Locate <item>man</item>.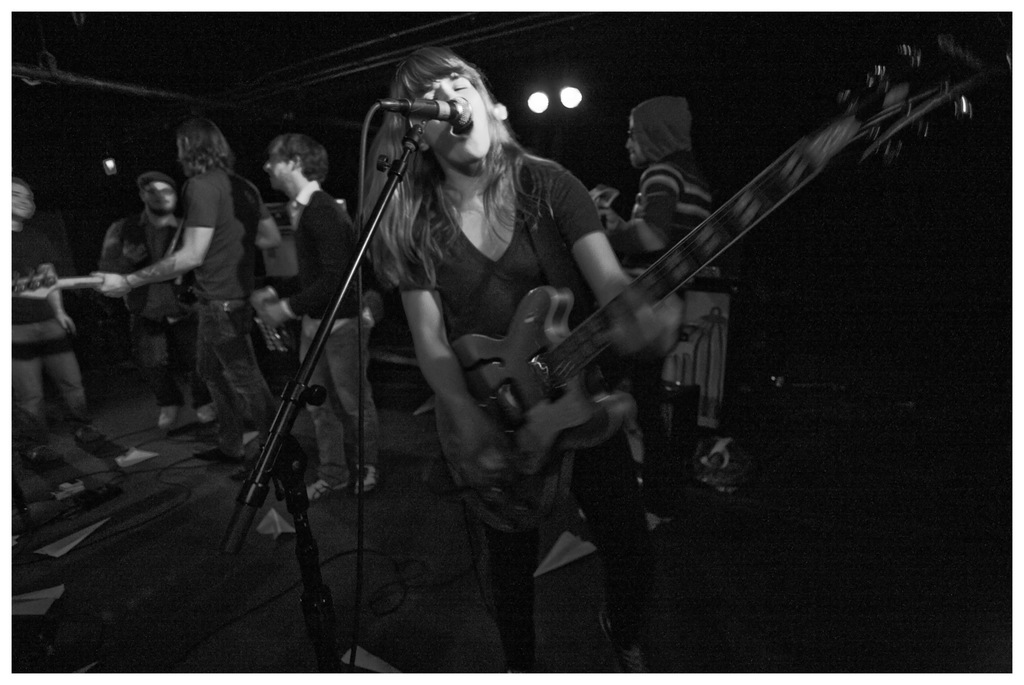
Bounding box: (x1=0, y1=177, x2=102, y2=462).
